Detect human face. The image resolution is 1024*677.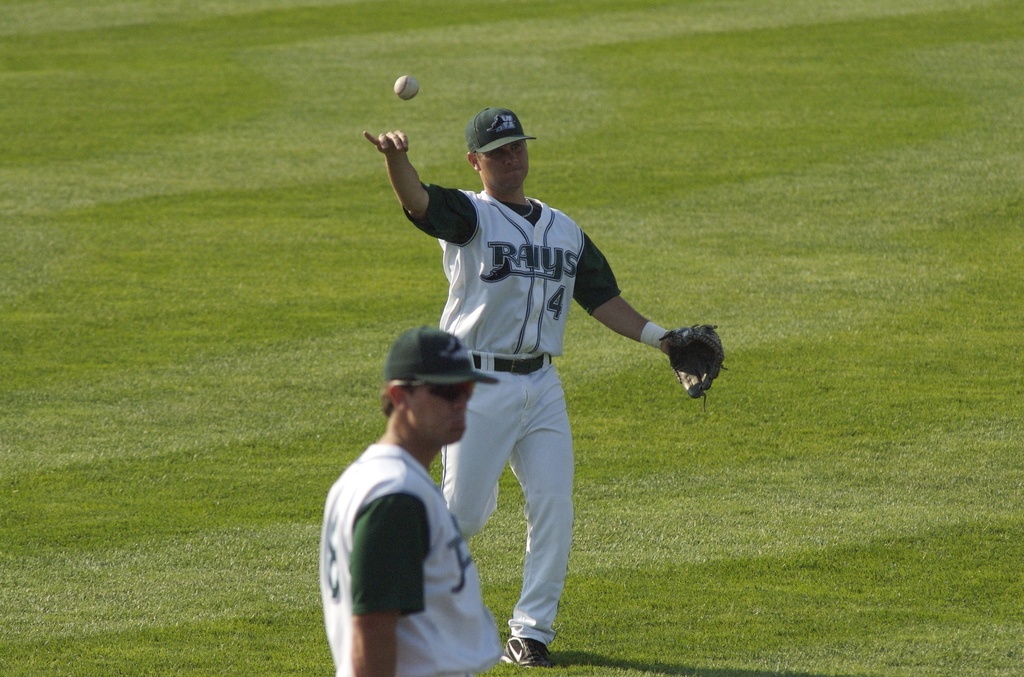
[x1=412, y1=382, x2=474, y2=443].
